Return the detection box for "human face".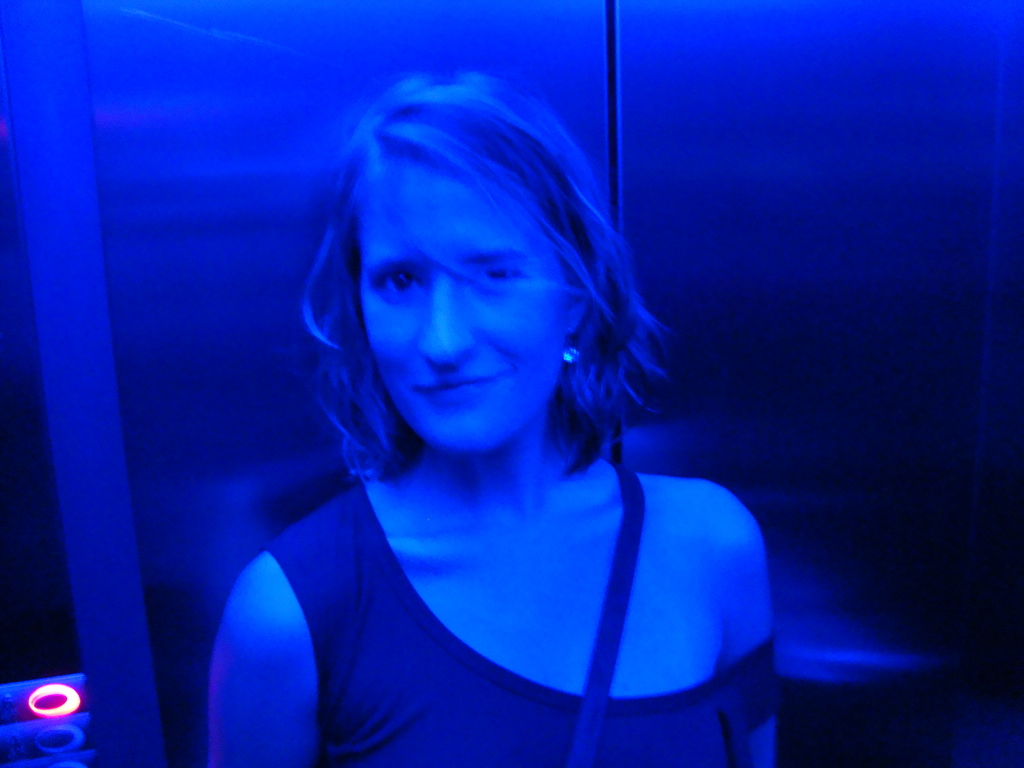
358, 159, 575, 456.
